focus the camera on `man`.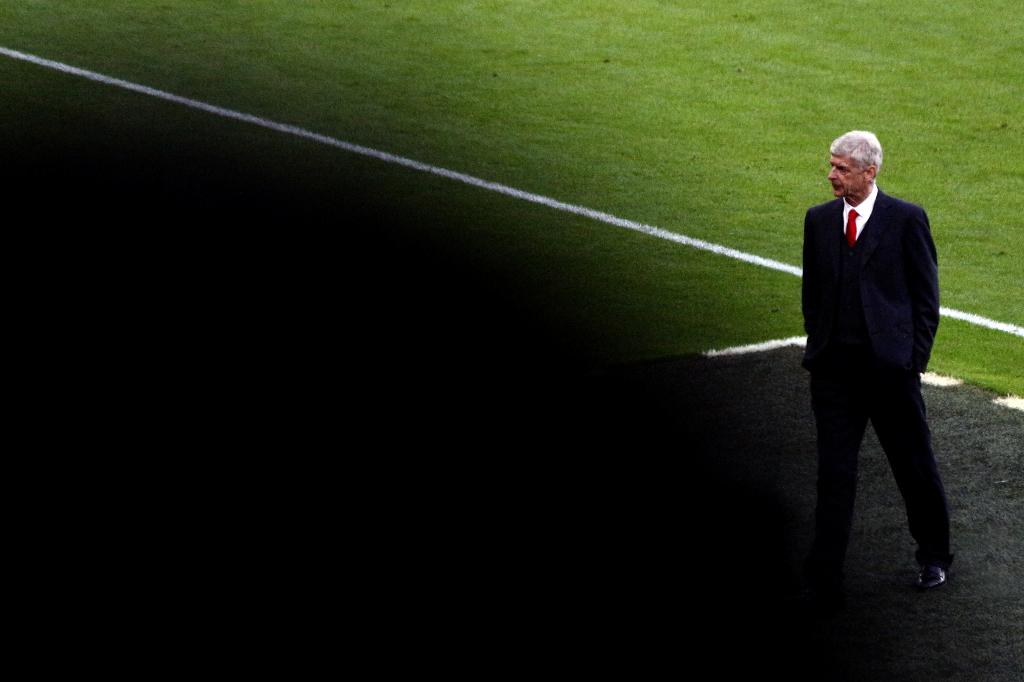
Focus region: {"x1": 794, "y1": 112, "x2": 966, "y2": 604}.
